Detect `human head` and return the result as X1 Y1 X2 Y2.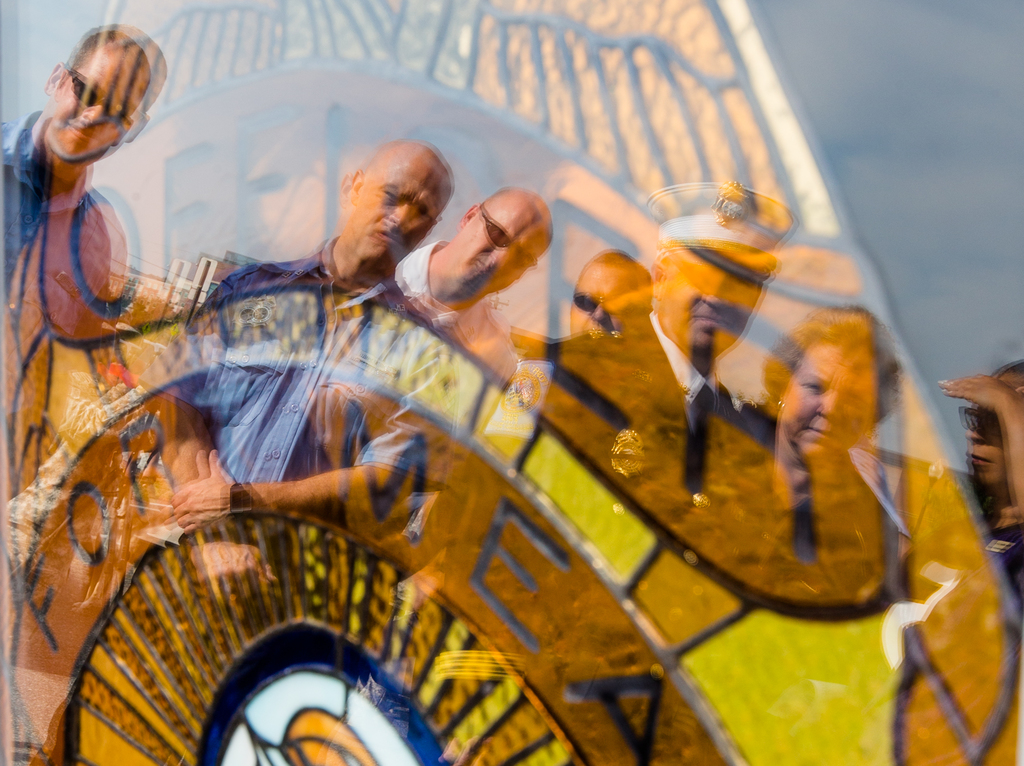
763 300 902 462.
